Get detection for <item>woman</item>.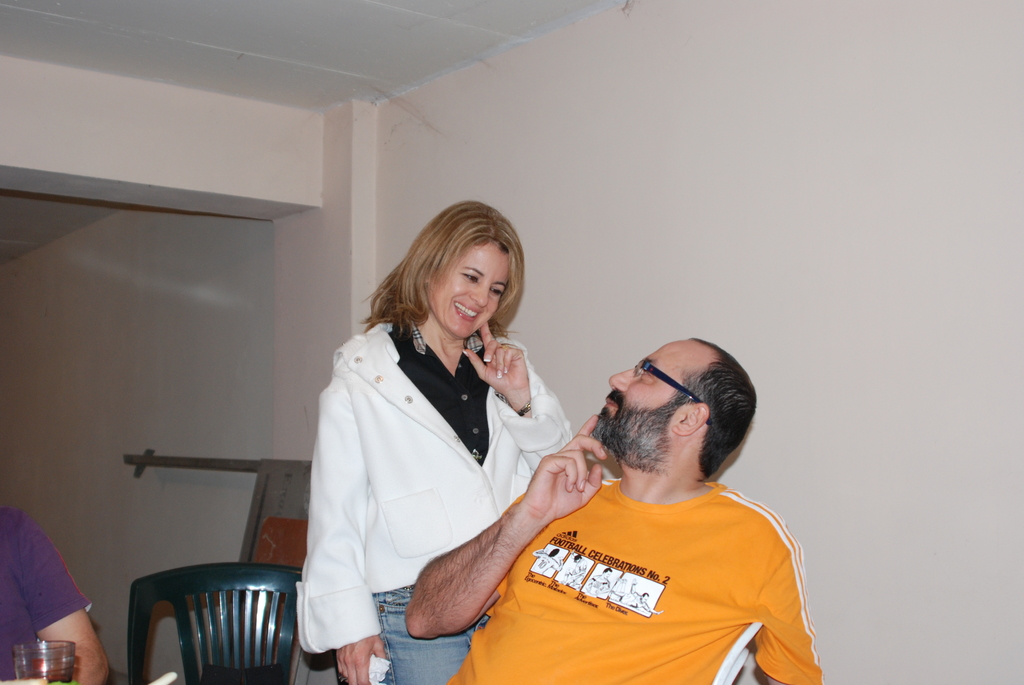
Detection: {"x1": 289, "y1": 232, "x2": 582, "y2": 684}.
